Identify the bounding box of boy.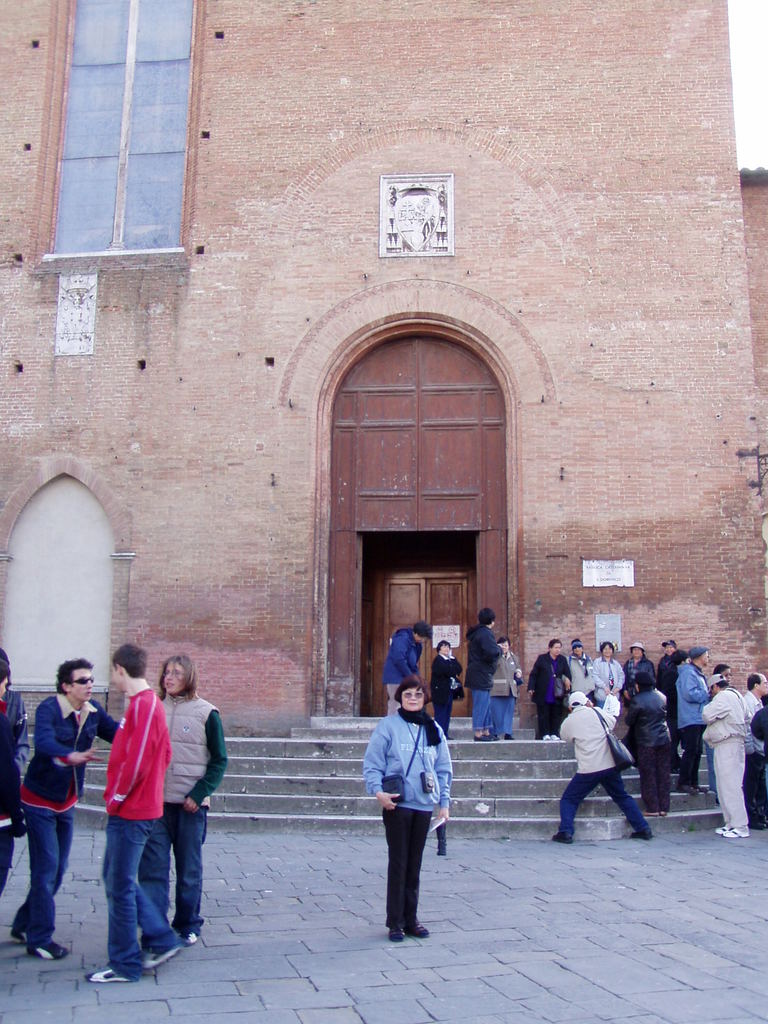
<box>83,639,191,979</box>.
